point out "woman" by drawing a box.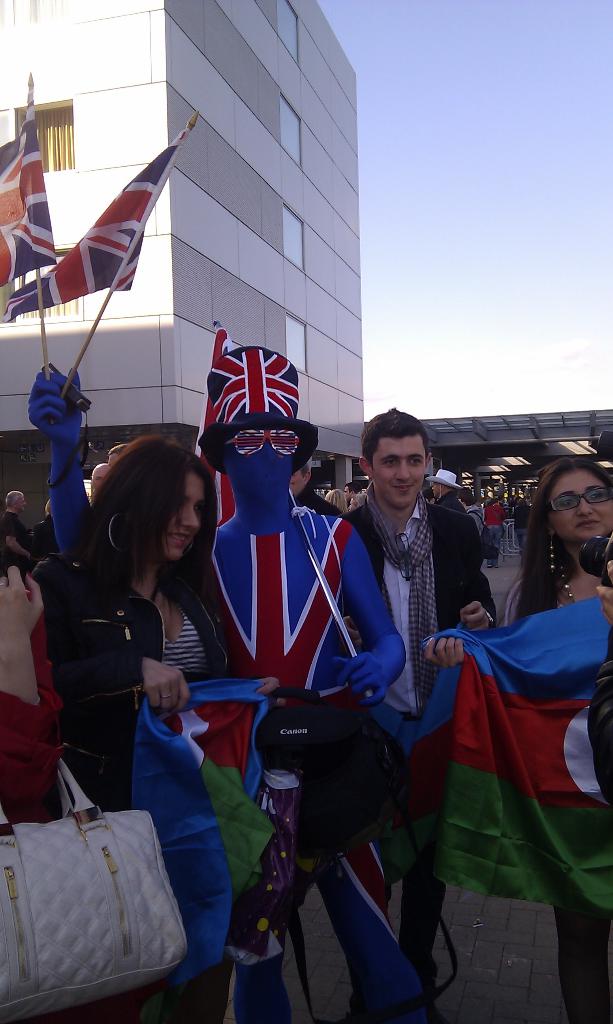
l=324, t=486, r=346, b=510.
